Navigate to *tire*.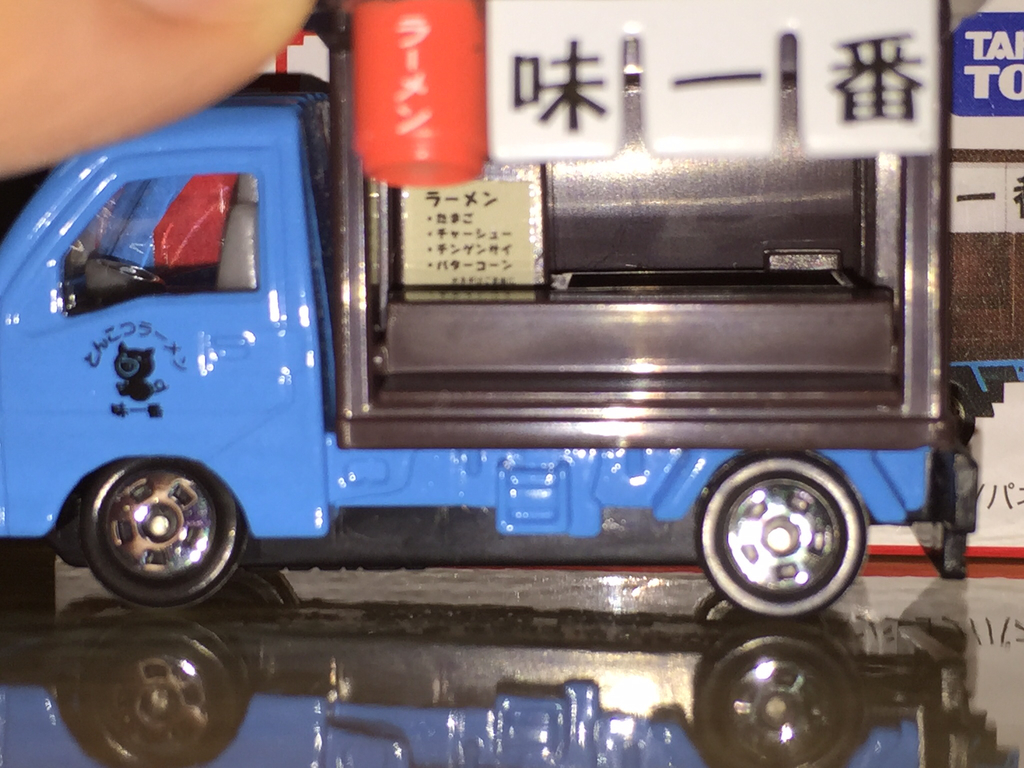
Navigation target: [x1=80, y1=456, x2=250, y2=611].
